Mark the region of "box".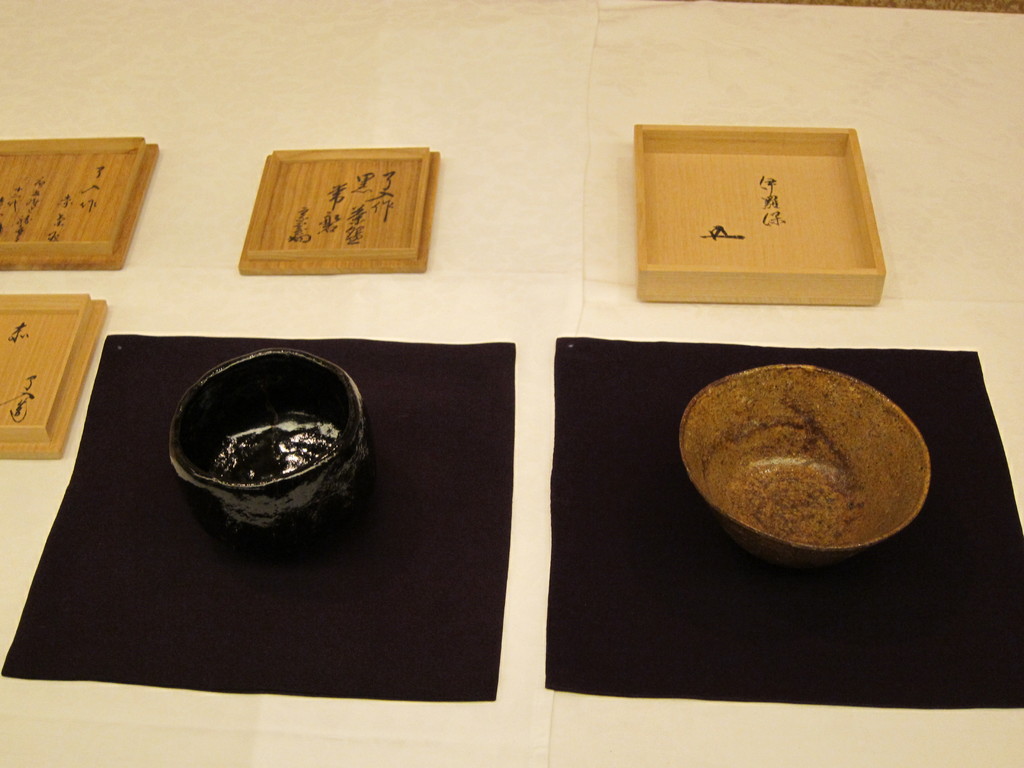
Region: [left=0, top=138, right=158, bottom=272].
